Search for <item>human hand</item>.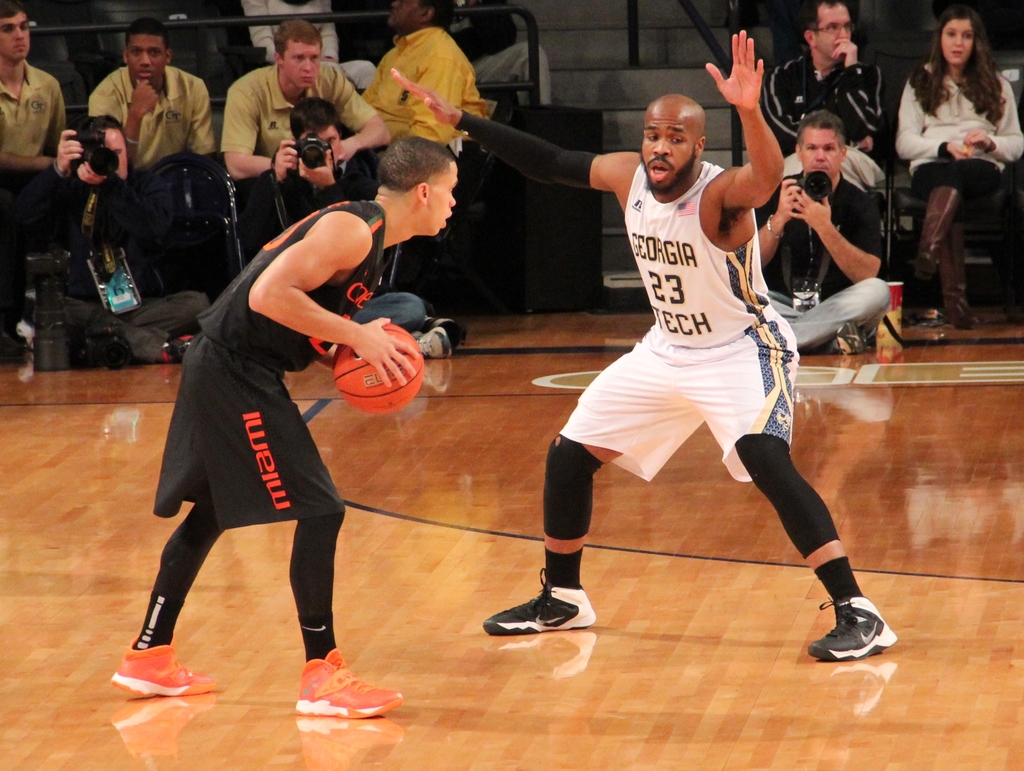
Found at [341,140,356,164].
